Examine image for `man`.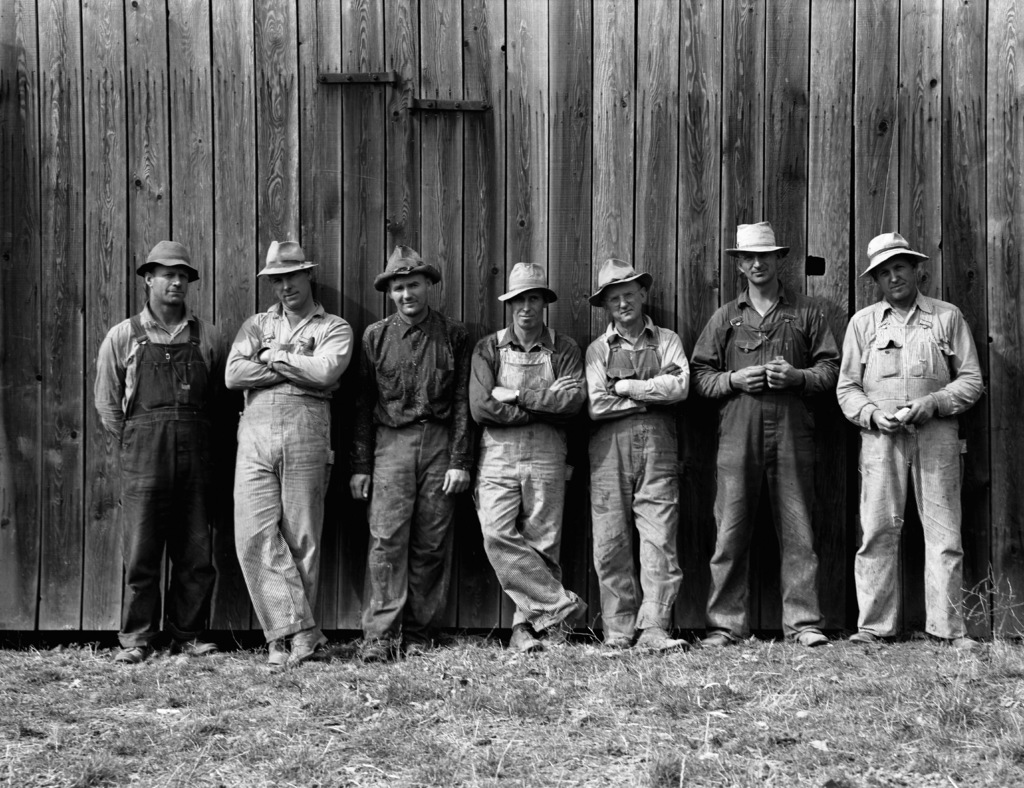
Examination result: left=348, top=243, right=474, bottom=663.
